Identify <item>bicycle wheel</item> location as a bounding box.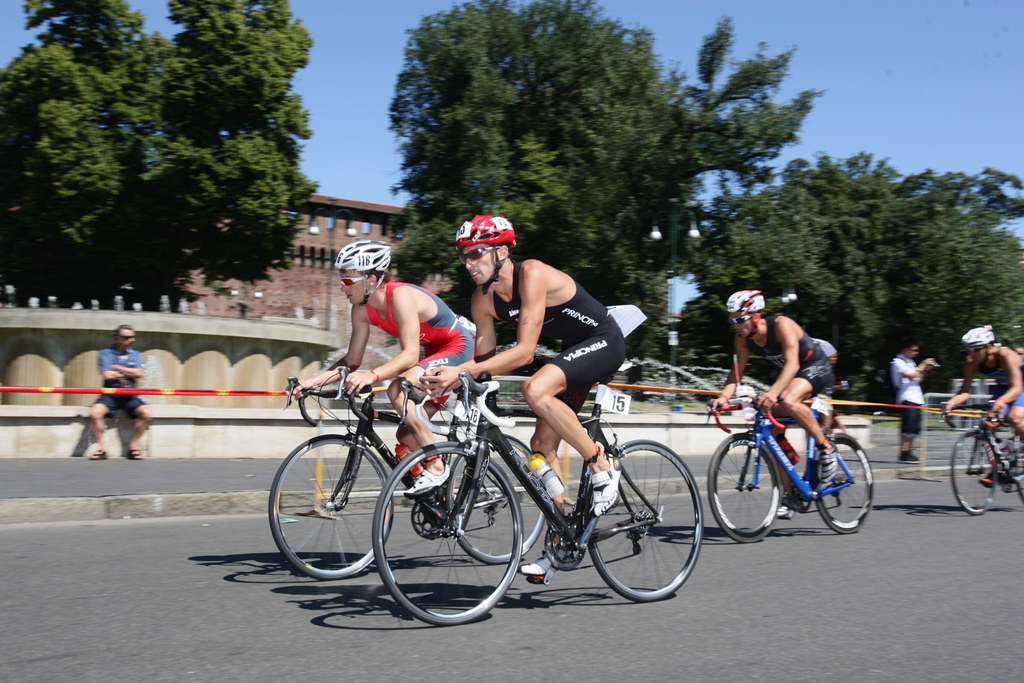
x1=589, y1=457, x2=691, y2=611.
